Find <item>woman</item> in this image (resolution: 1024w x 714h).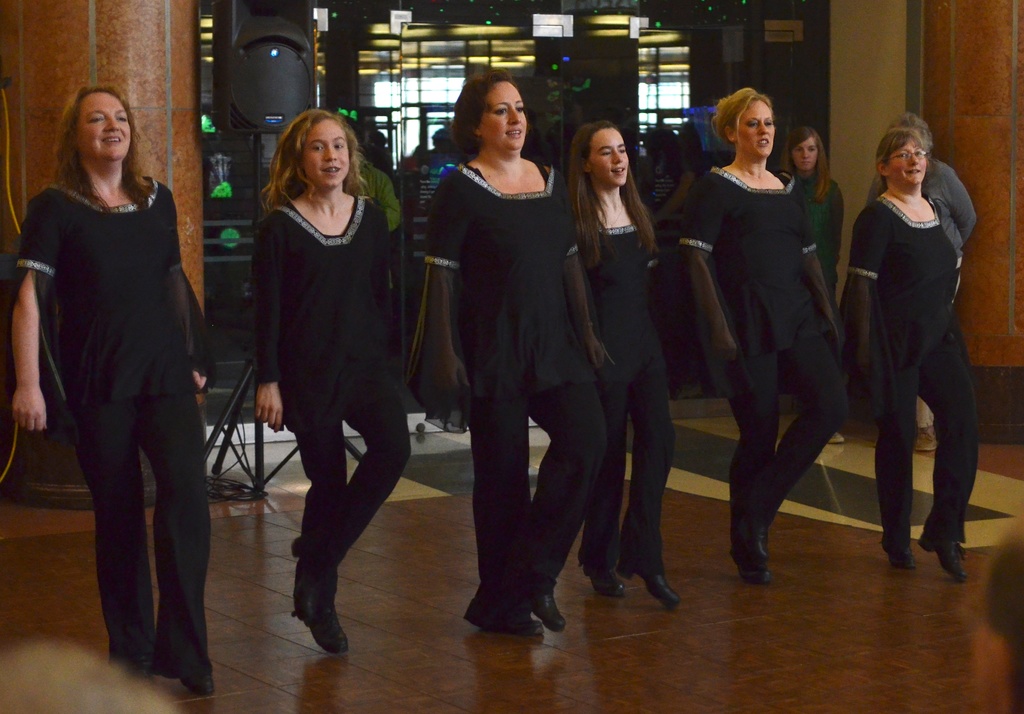
<box>780,120,849,447</box>.
